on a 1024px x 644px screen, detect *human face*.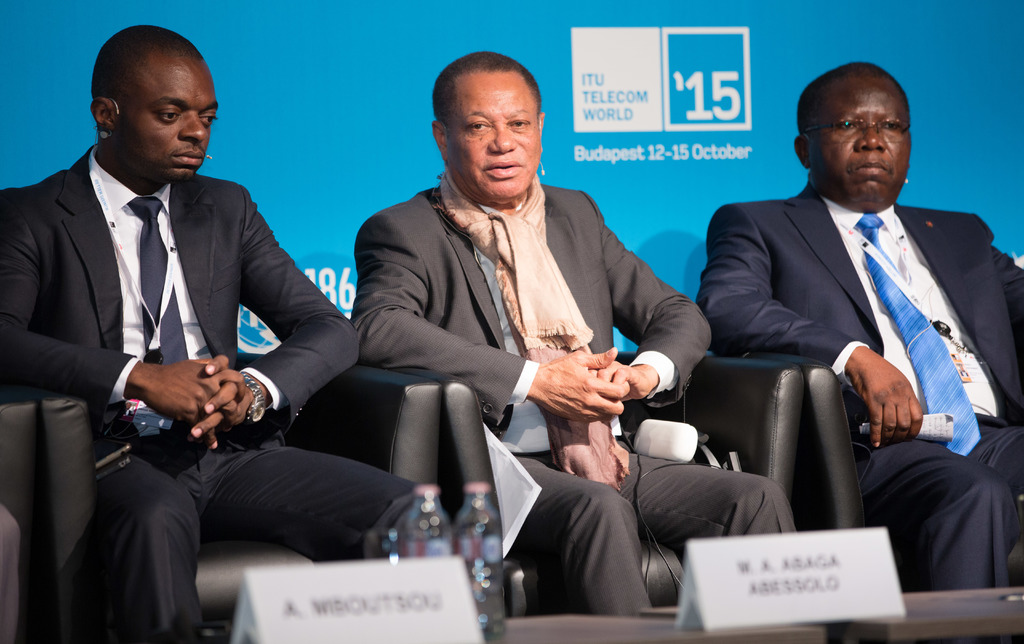
<region>445, 81, 537, 197</region>.
